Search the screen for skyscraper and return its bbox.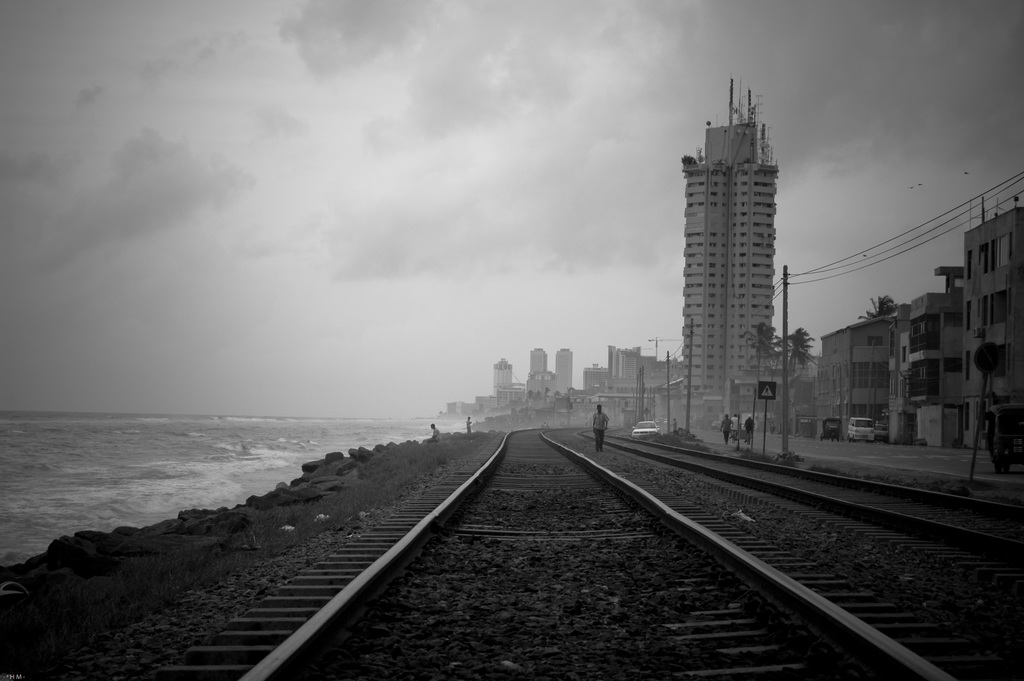
Found: [left=495, top=358, right=519, bottom=390].
